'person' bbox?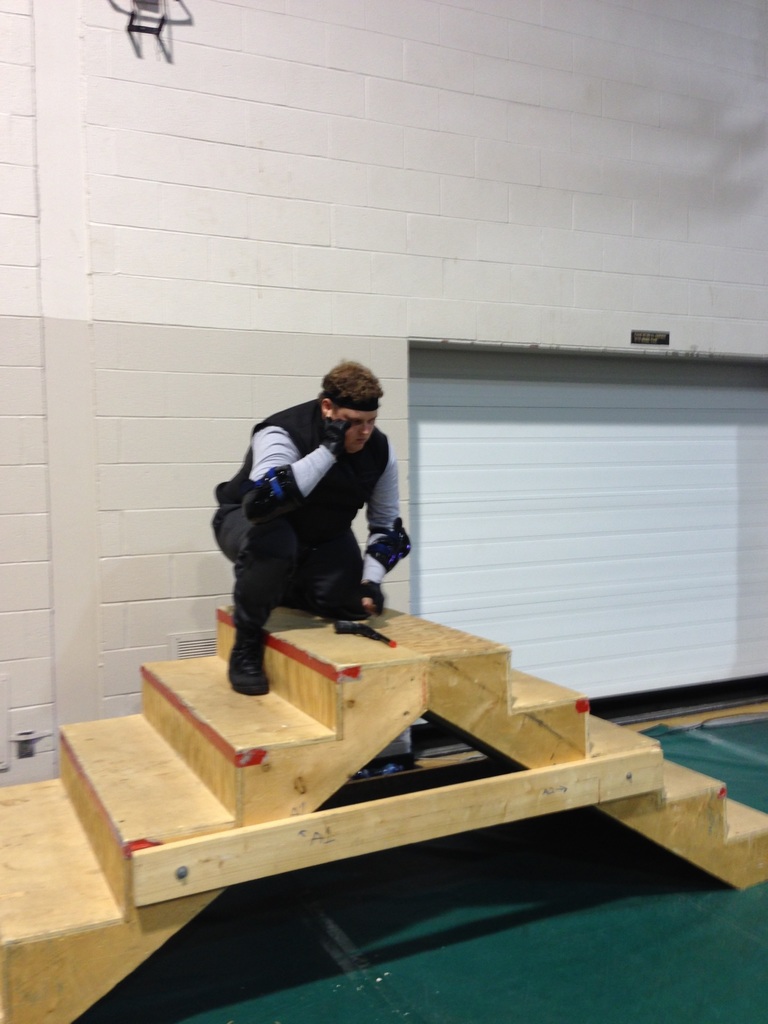
223 353 431 680
